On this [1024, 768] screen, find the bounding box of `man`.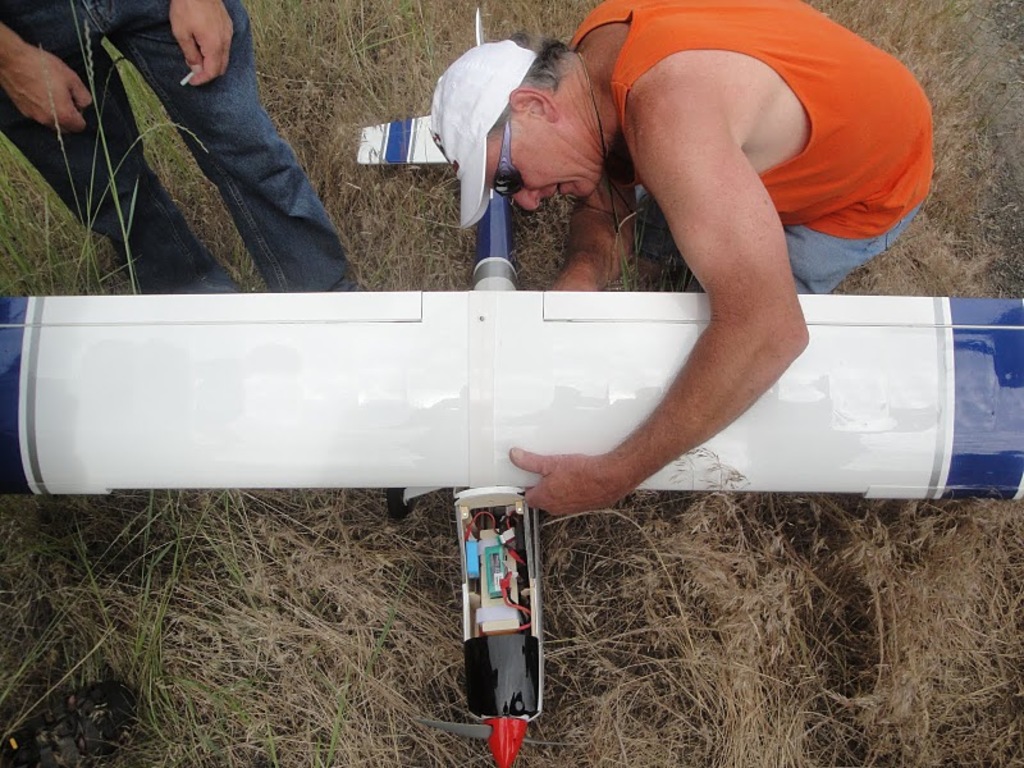
Bounding box: (436,0,972,627).
